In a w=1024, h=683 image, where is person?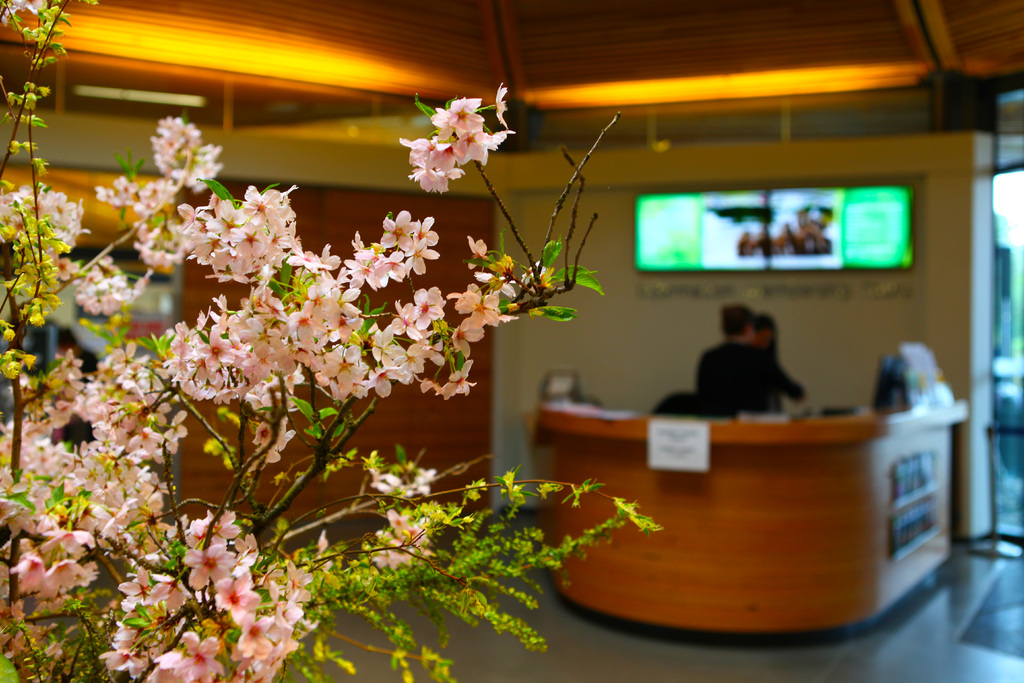
locate(753, 315, 779, 412).
